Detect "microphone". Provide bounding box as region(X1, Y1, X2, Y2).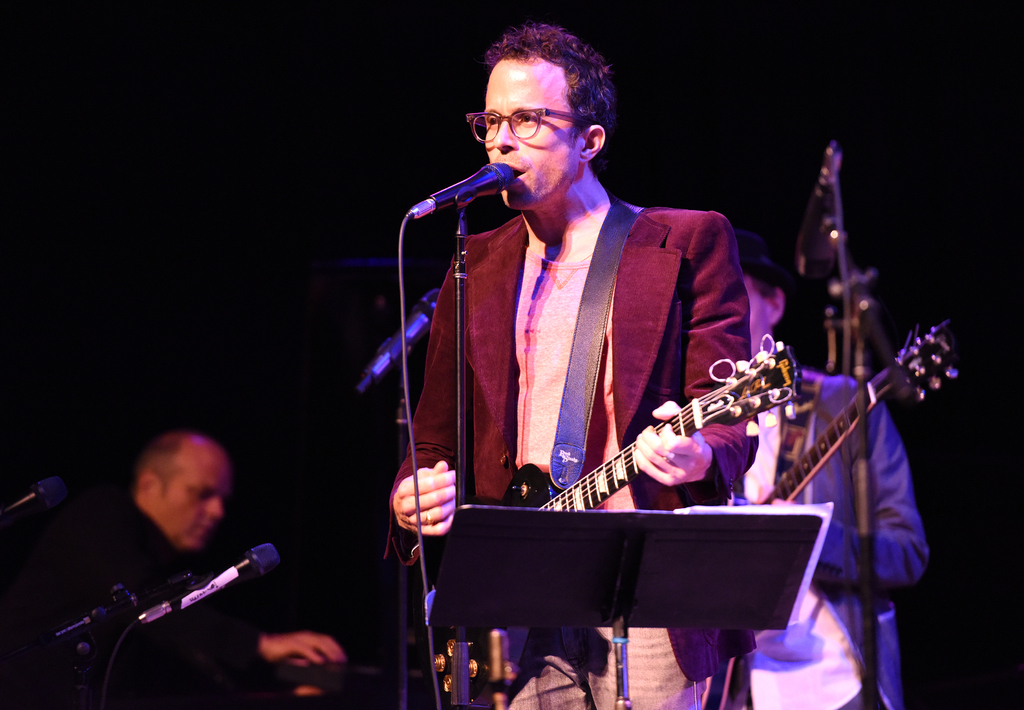
region(0, 470, 68, 531).
